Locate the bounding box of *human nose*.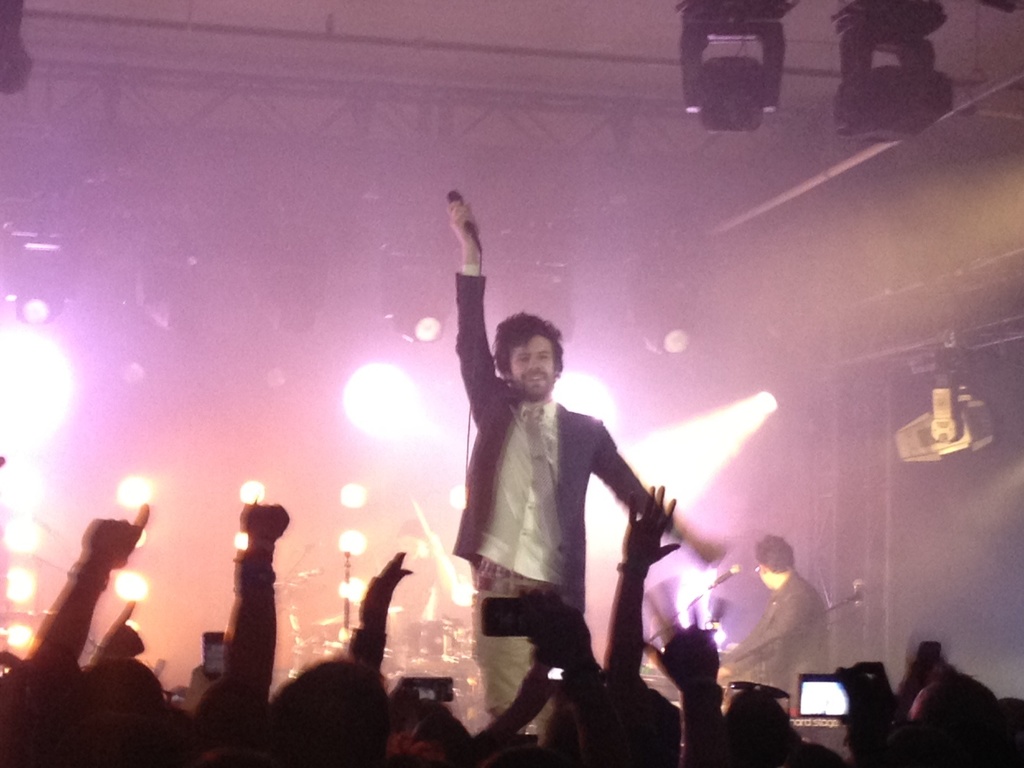
Bounding box: [525,353,545,371].
